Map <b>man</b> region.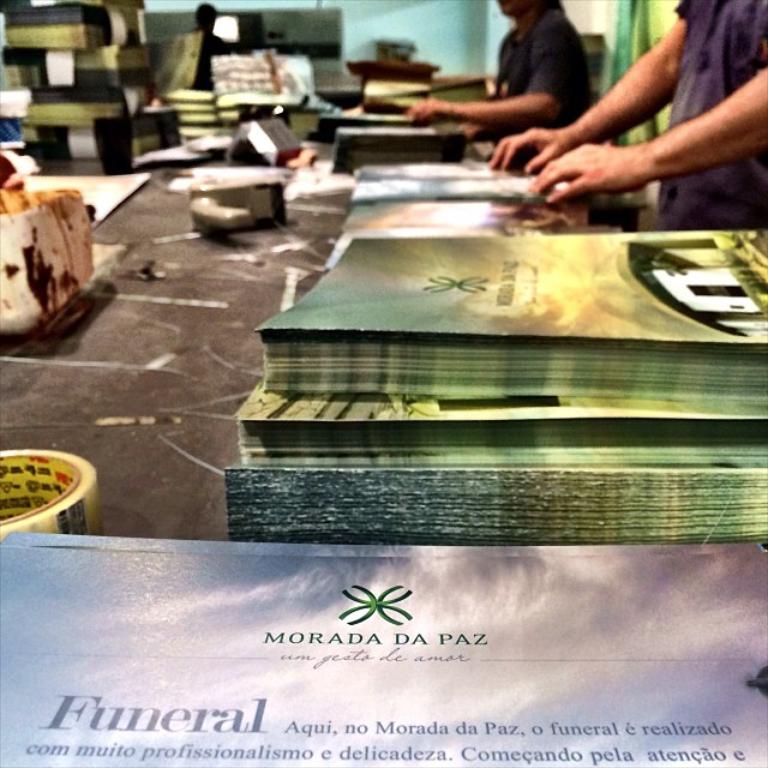
Mapped to (x1=469, y1=0, x2=767, y2=239).
